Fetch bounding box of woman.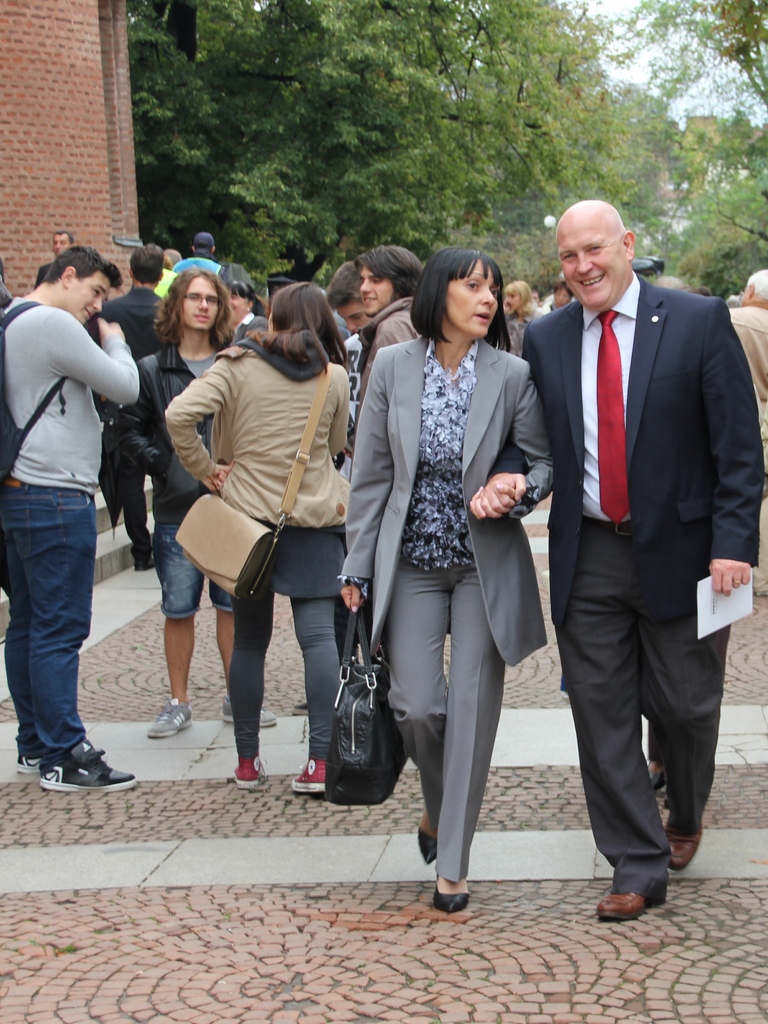
Bbox: [381, 225, 534, 918].
